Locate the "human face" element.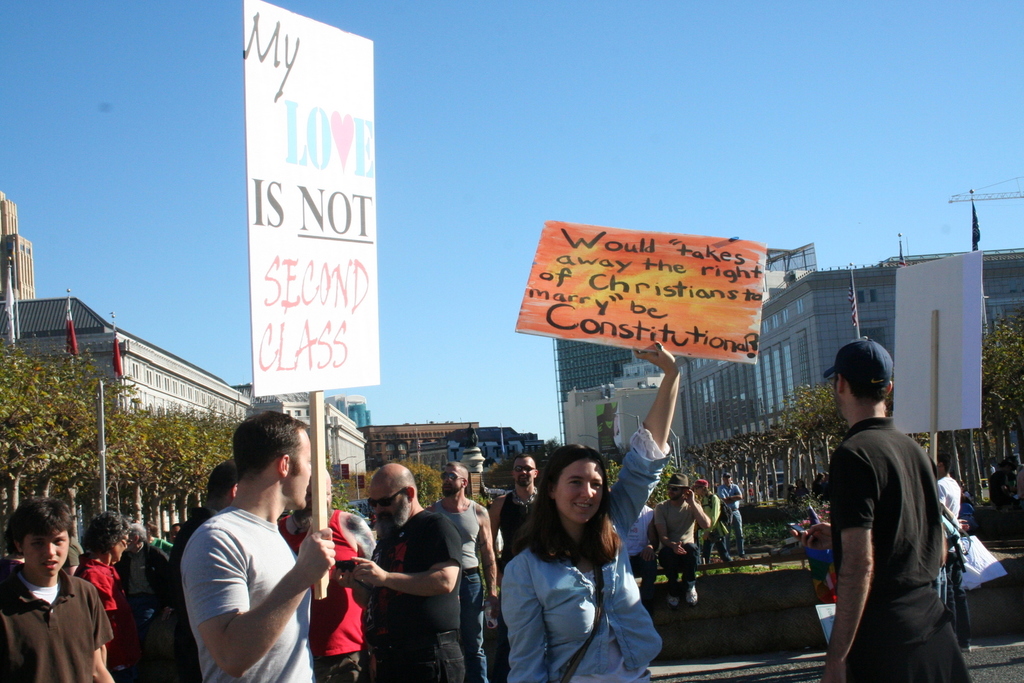
Element bbox: bbox=(364, 481, 409, 527).
